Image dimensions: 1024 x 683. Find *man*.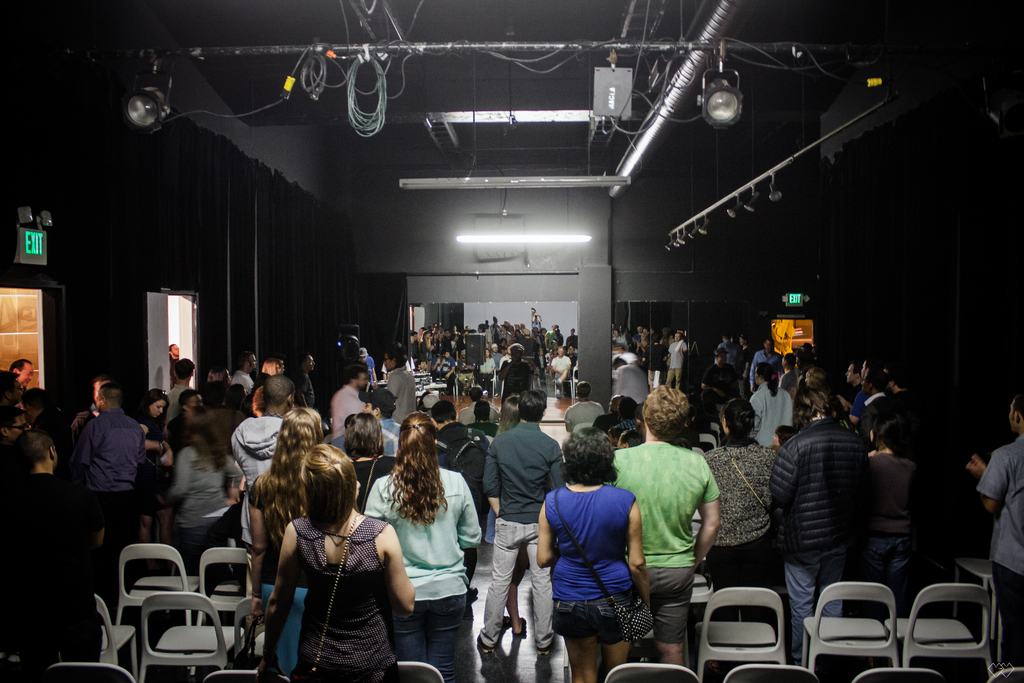
left=168, top=344, right=186, bottom=390.
